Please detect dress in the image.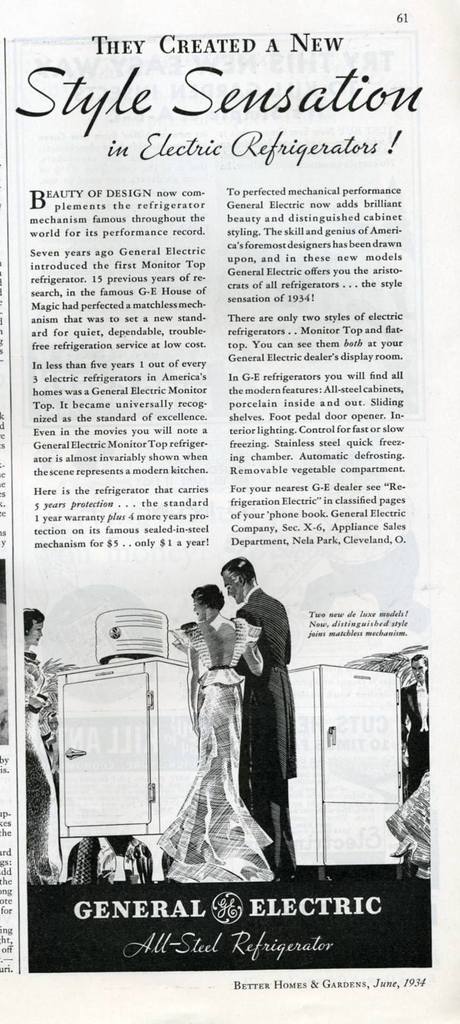
l=22, t=655, r=58, b=888.
